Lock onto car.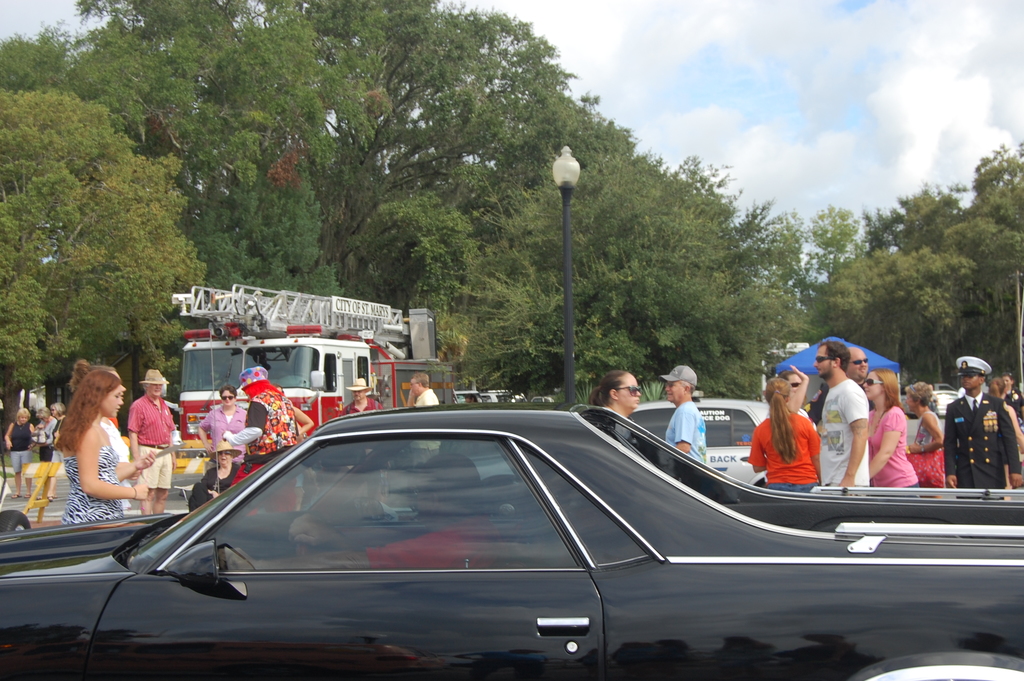
Locked: bbox=(630, 399, 819, 487).
